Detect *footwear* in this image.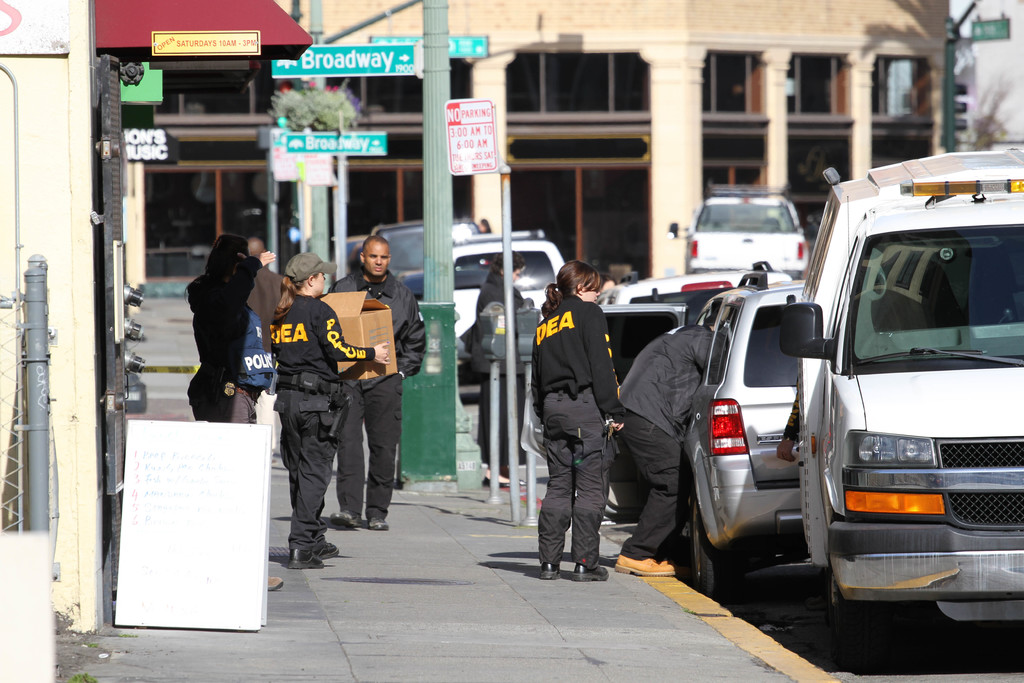
Detection: x1=320, y1=508, x2=356, y2=532.
